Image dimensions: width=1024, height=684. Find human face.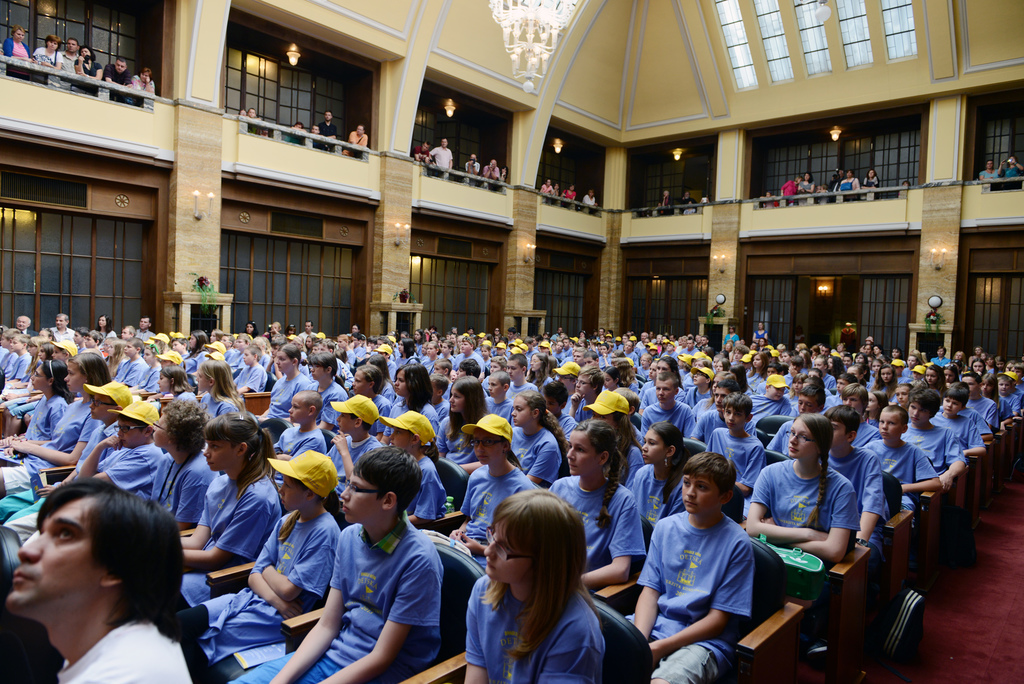
bbox=(119, 420, 149, 444).
